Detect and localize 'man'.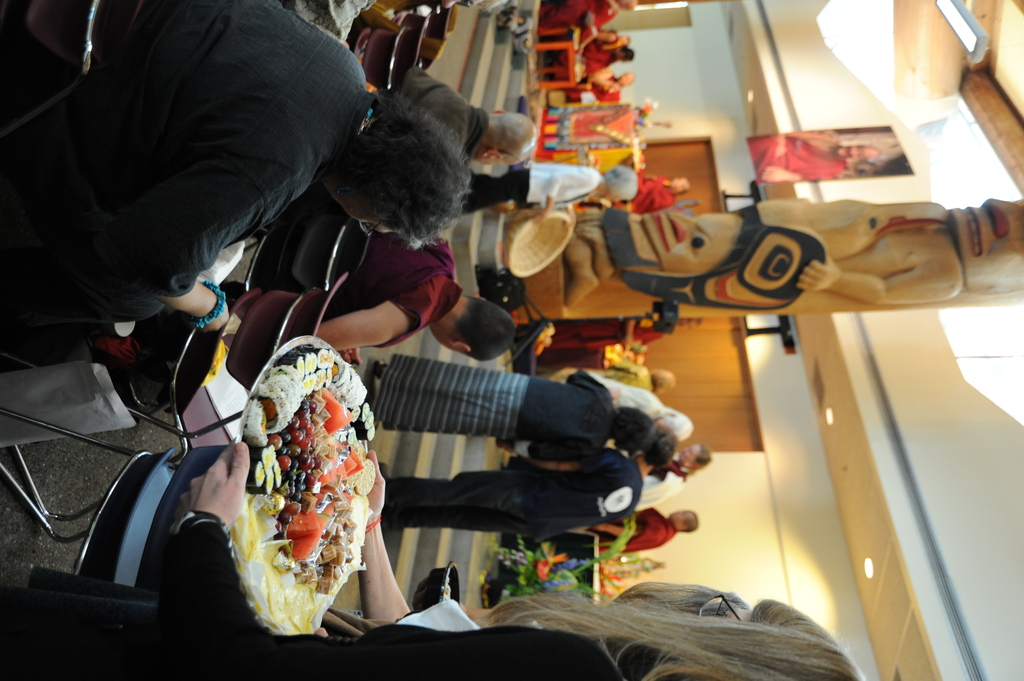
Localized at <bbox>308, 225, 529, 374</bbox>.
